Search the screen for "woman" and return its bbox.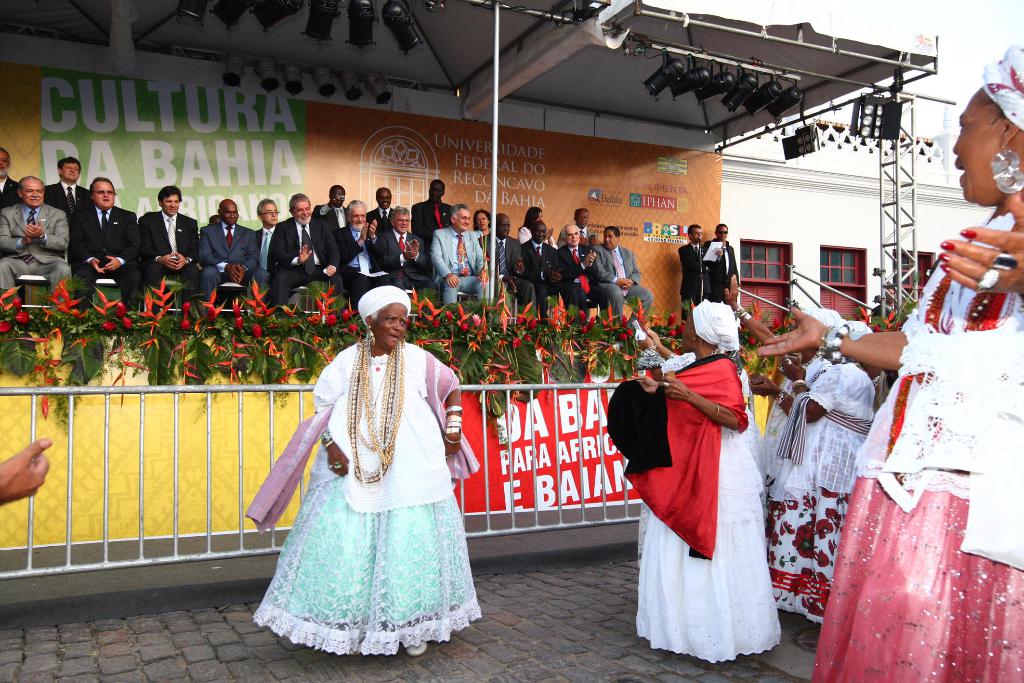
Found: bbox=[715, 276, 836, 488].
